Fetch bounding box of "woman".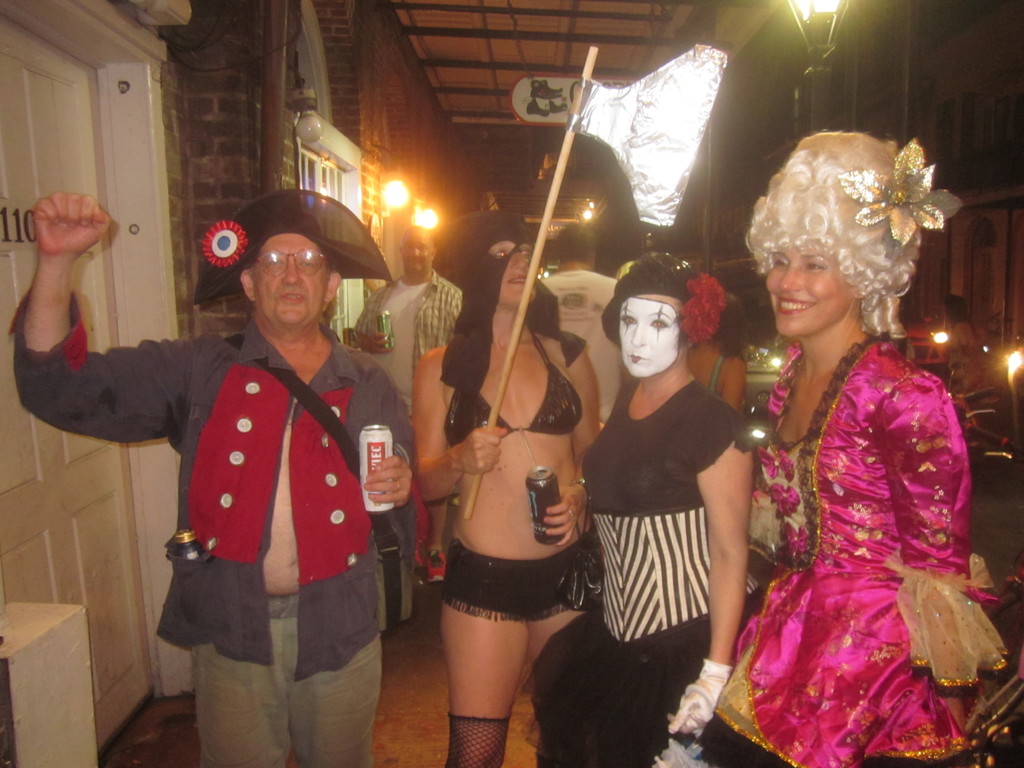
Bbox: bbox=[675, 294, 753, 426].
